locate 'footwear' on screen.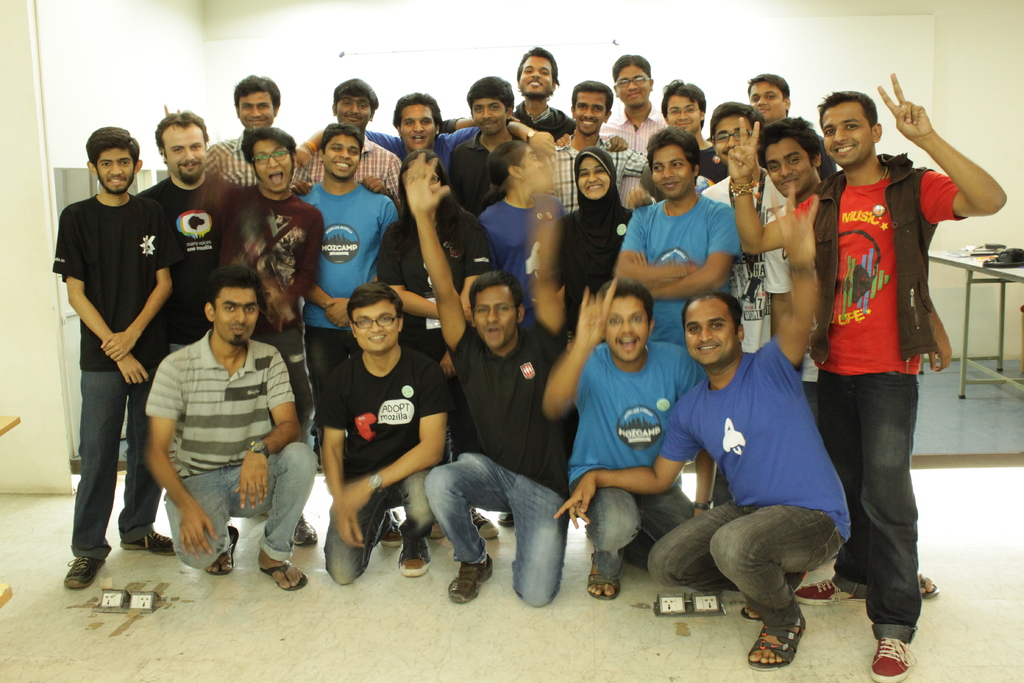
On screen at detection(399, 532, 431, 577).
